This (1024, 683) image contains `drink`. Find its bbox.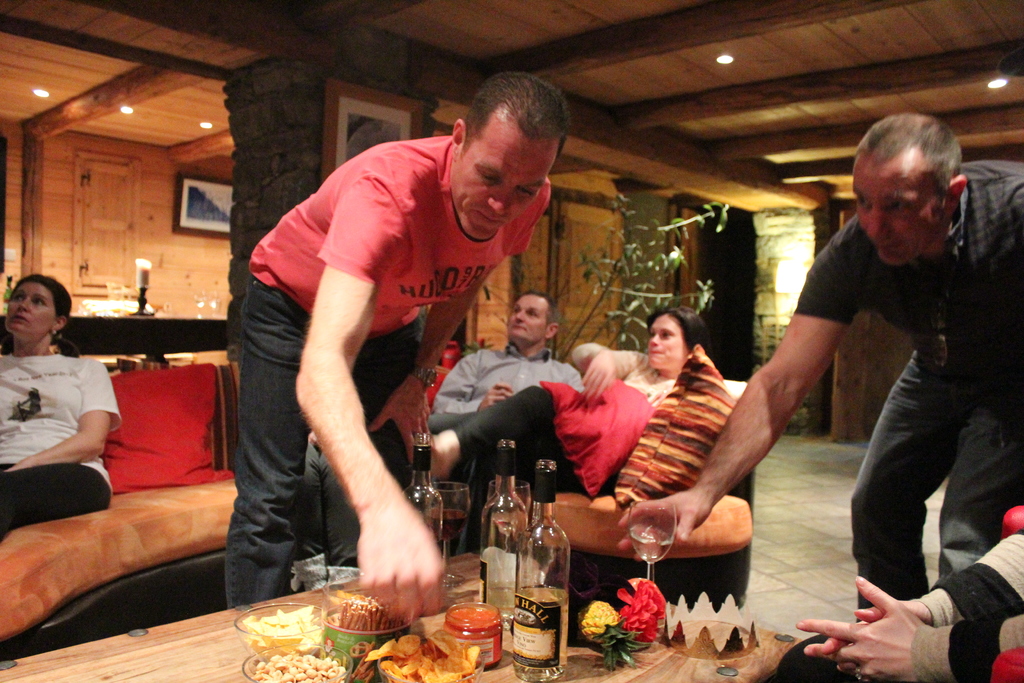
crop(627, 538, 668, 564).
